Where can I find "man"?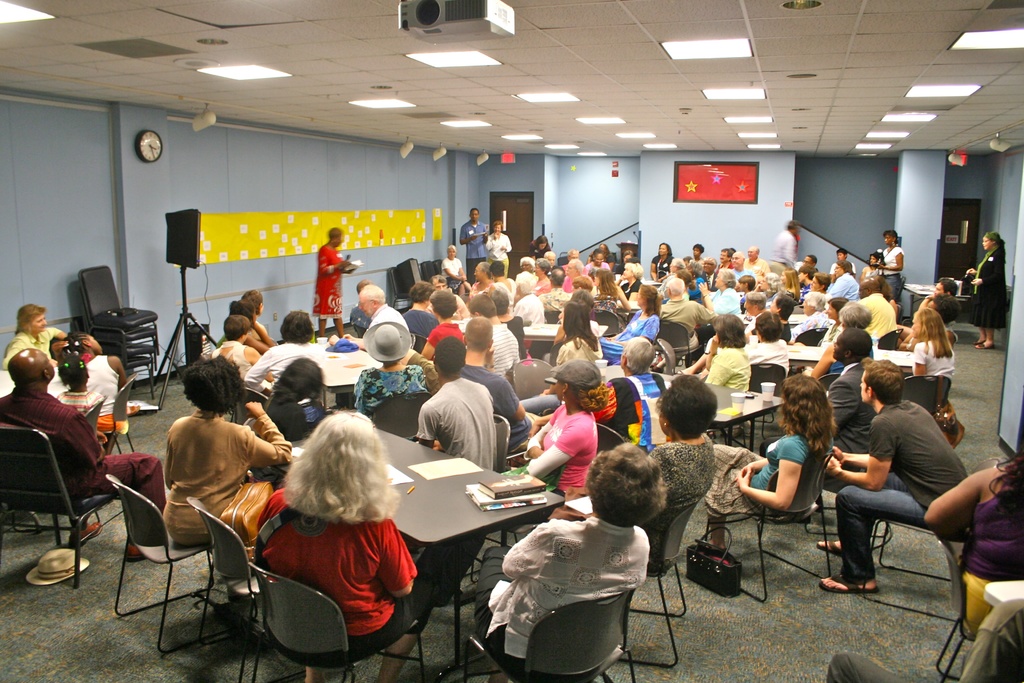
You can find it at (x1=511, y1=270, x2=548, y2=324).
